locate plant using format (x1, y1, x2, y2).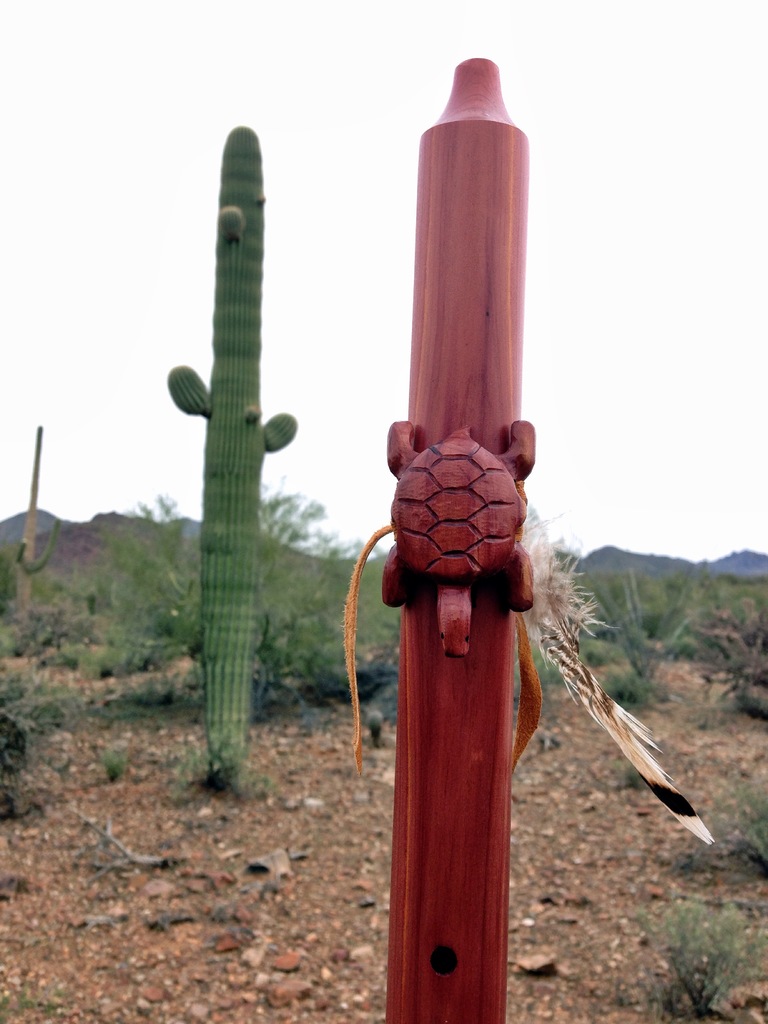
(641, 889, 765, 1023).
